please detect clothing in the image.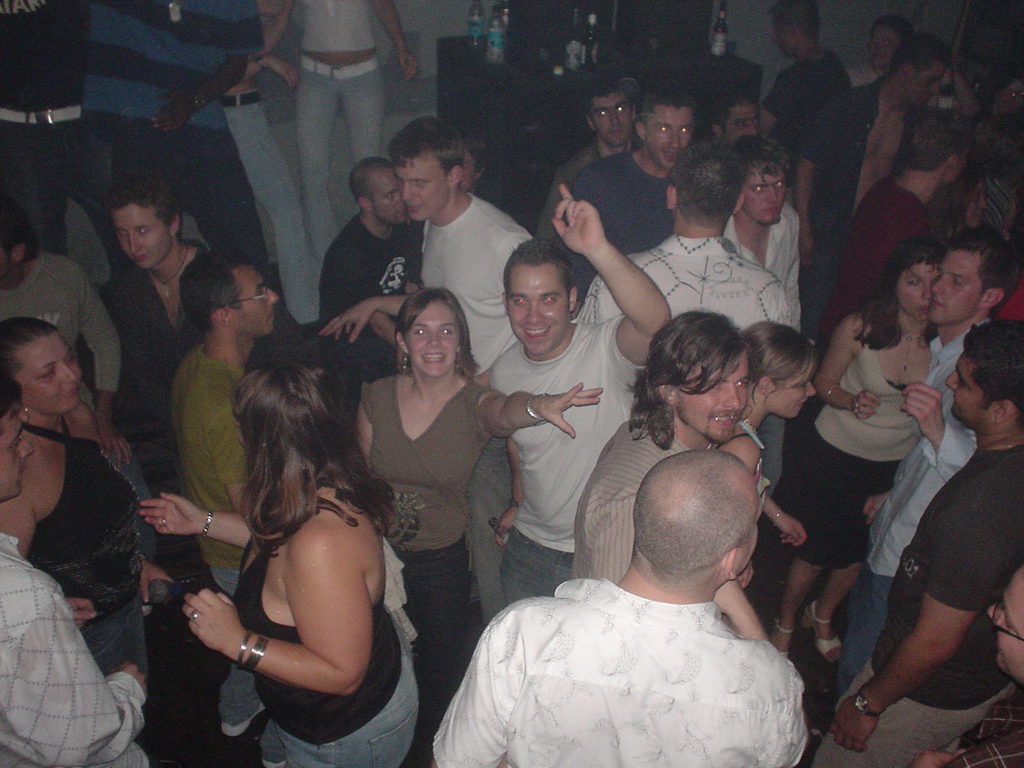
161 339 247 601.
